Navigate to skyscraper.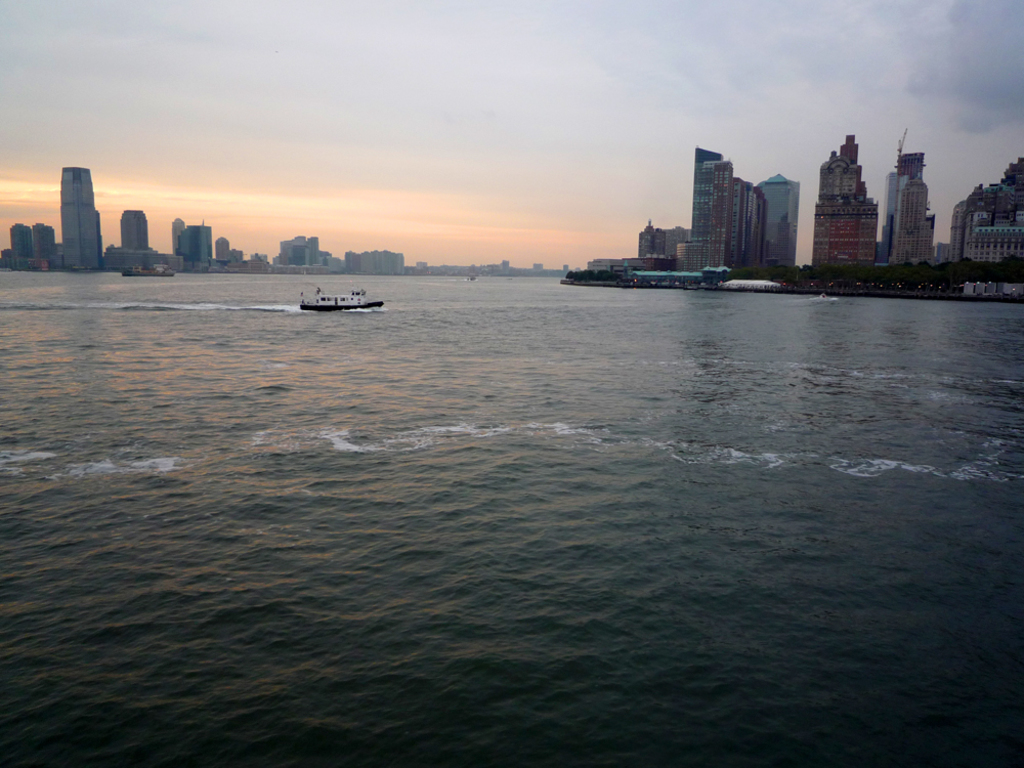
Navigation target: {"x1": 890, "y1": 172, "x2": 938, "y2": 272}.
